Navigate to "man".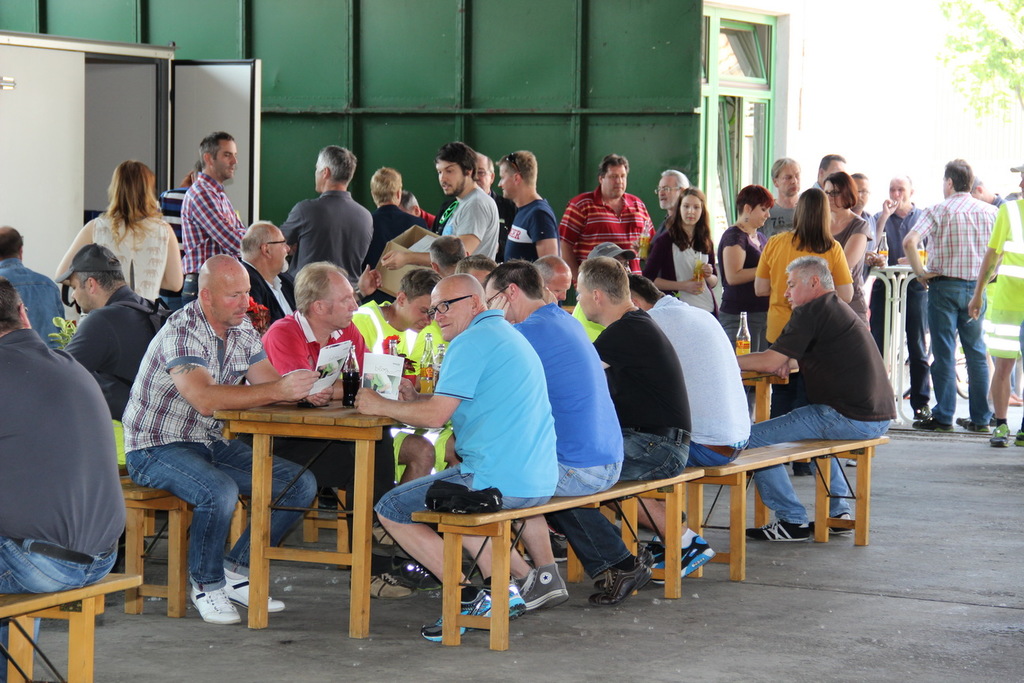
Navigation target: x1=378, y1=145, x2=495, y2=265.
